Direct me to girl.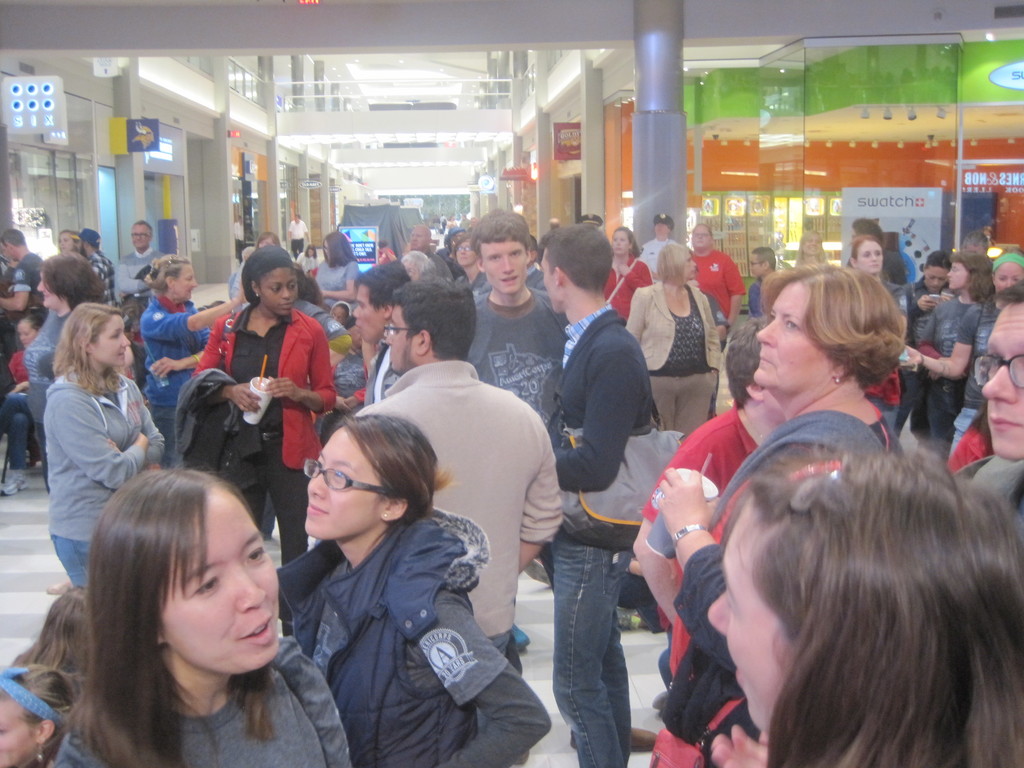
Direction: 905 253 1023 463.
